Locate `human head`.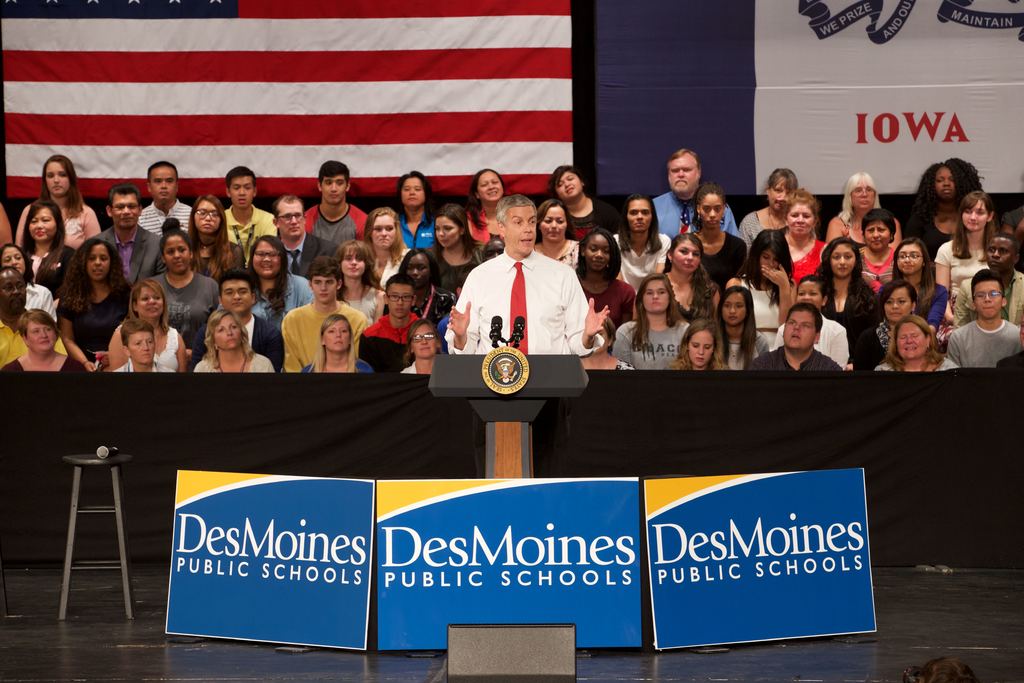
Bounding box: bbox(634, 274, 677, 313).
